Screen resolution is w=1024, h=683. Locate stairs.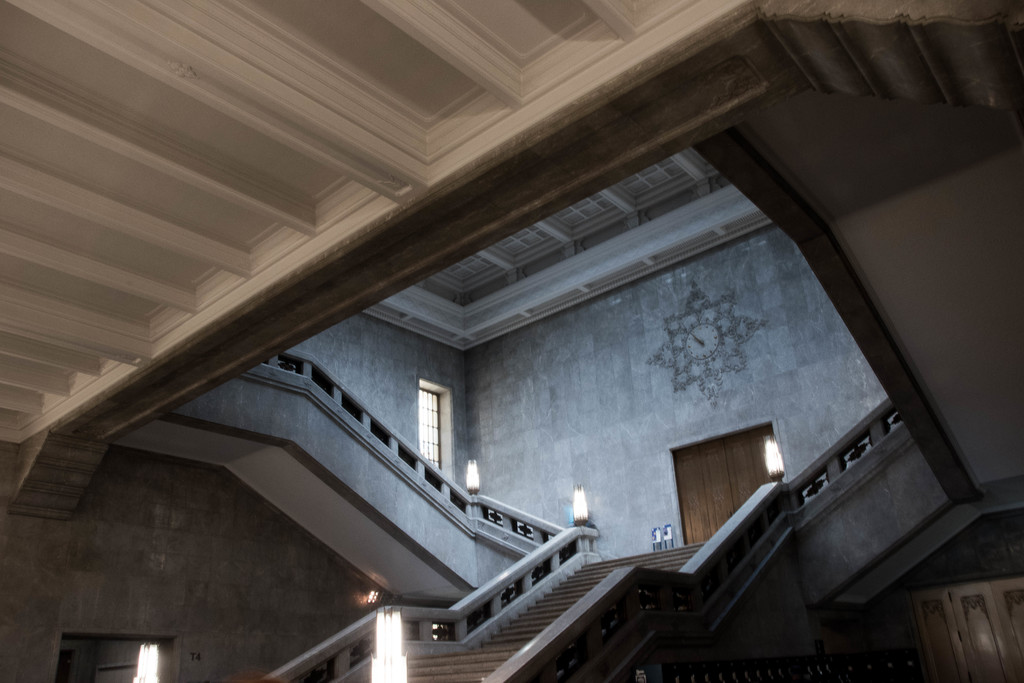
left=404, top=542, right=703, bottom=682.
